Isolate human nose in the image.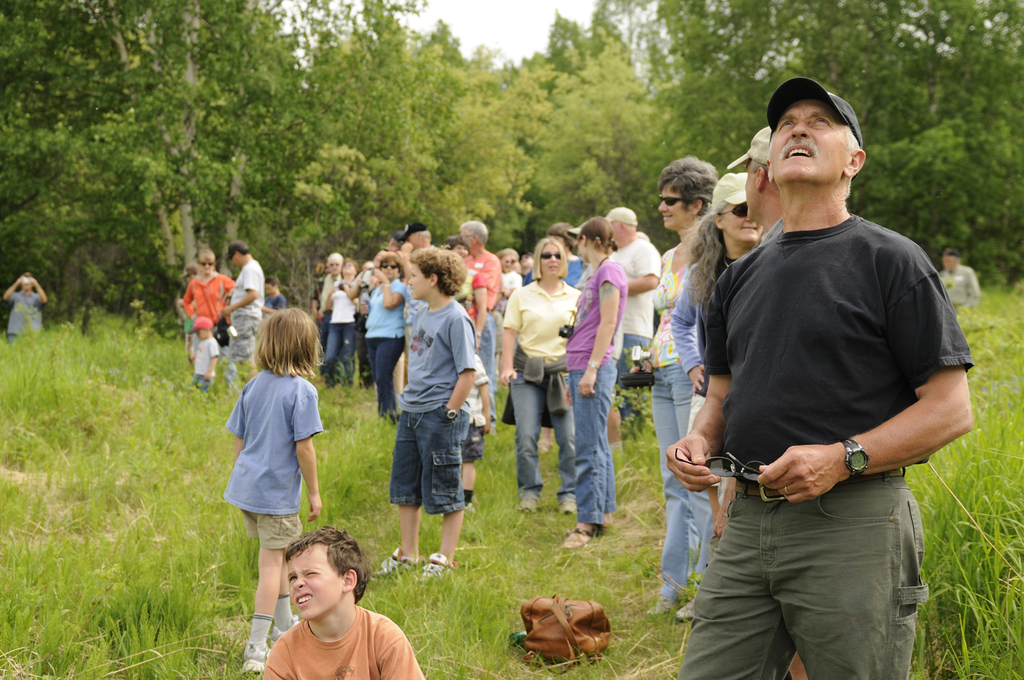
Isolated region: (788,120,812,139).
